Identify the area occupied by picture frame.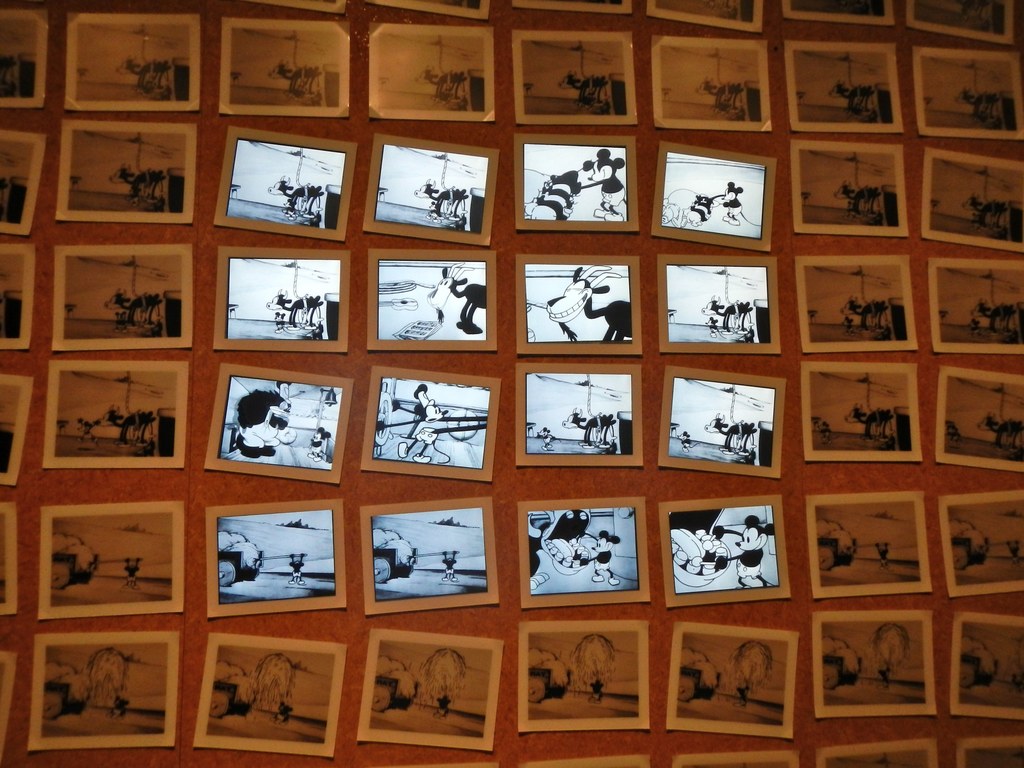
Area: region(651, 491, 795, 609).
